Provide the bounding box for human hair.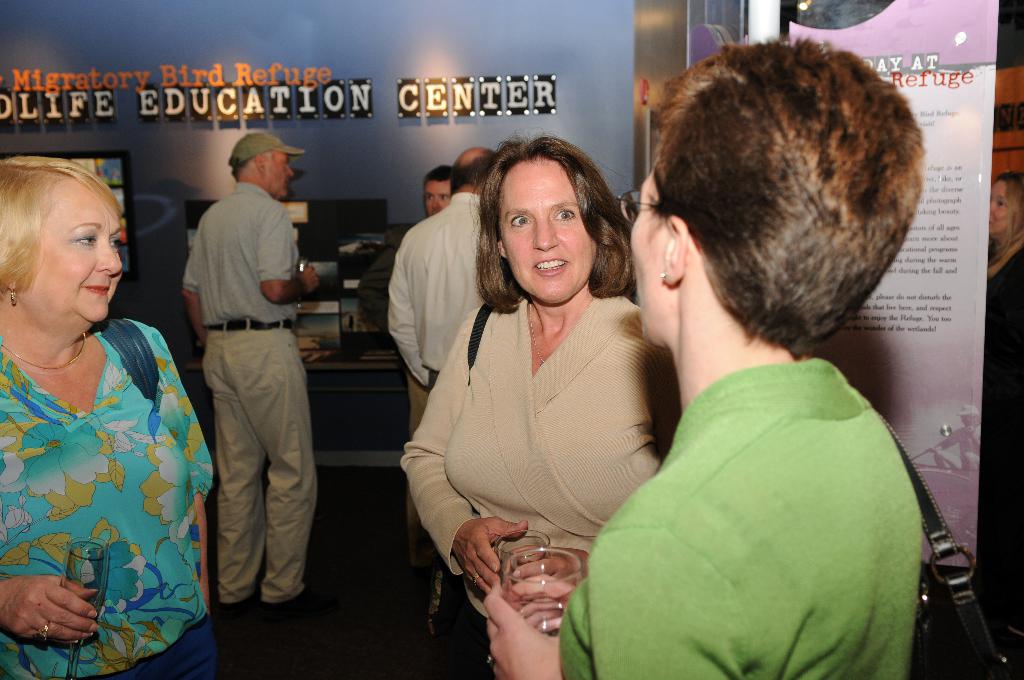
423:164:457:188.
